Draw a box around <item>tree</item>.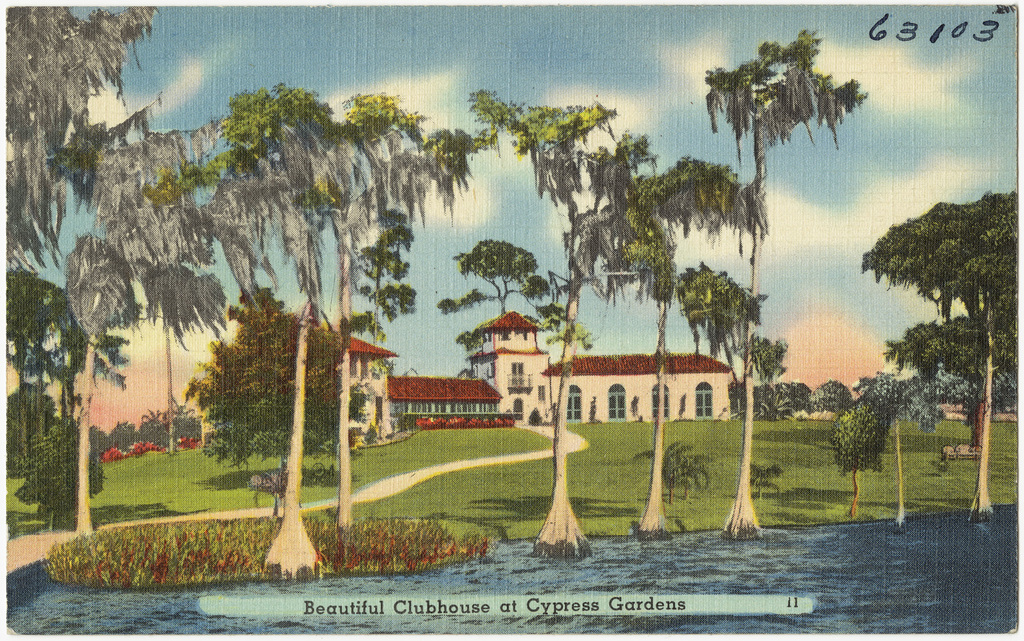
rect(0, 0, 164, 375).
